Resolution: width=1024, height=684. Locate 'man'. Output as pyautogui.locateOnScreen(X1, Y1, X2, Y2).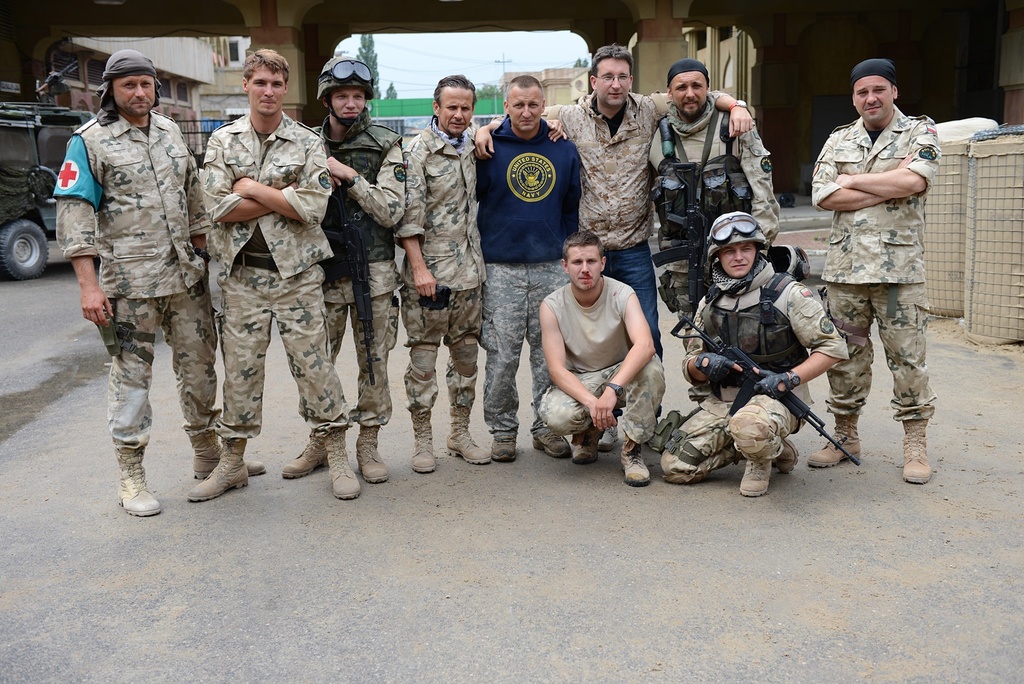
pyautogui.locateOnScreen(476, 72, 583, 461).
